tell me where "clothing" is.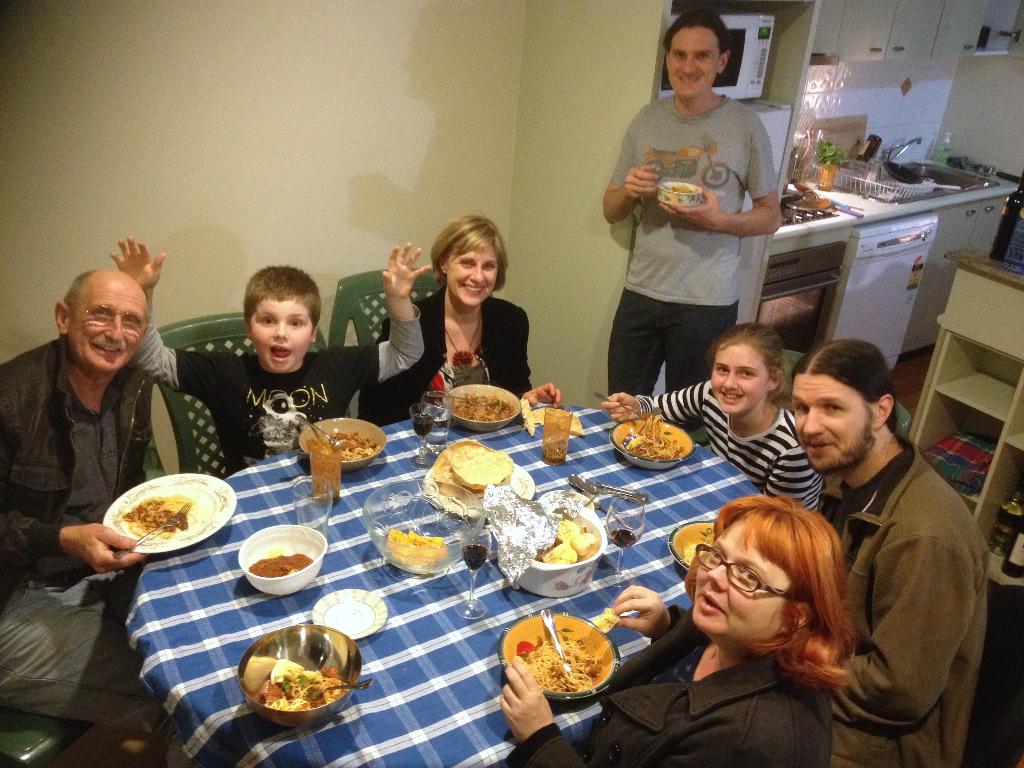
"clothing" is at bbox(0, 569, 180, 725).
